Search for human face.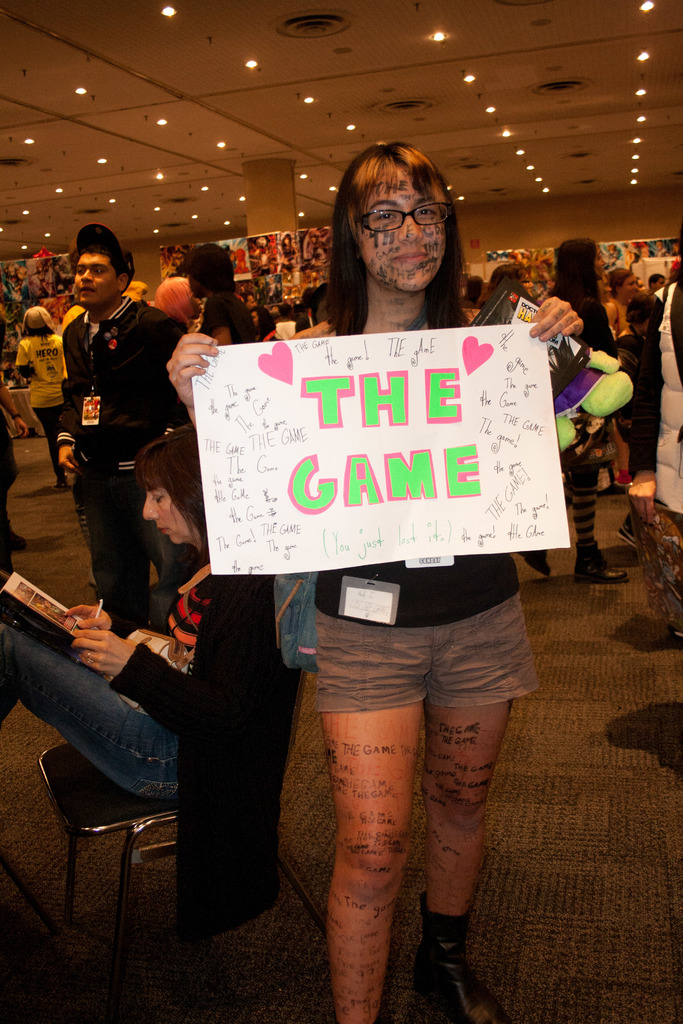
Found at region(656, 280, 665, 287).
